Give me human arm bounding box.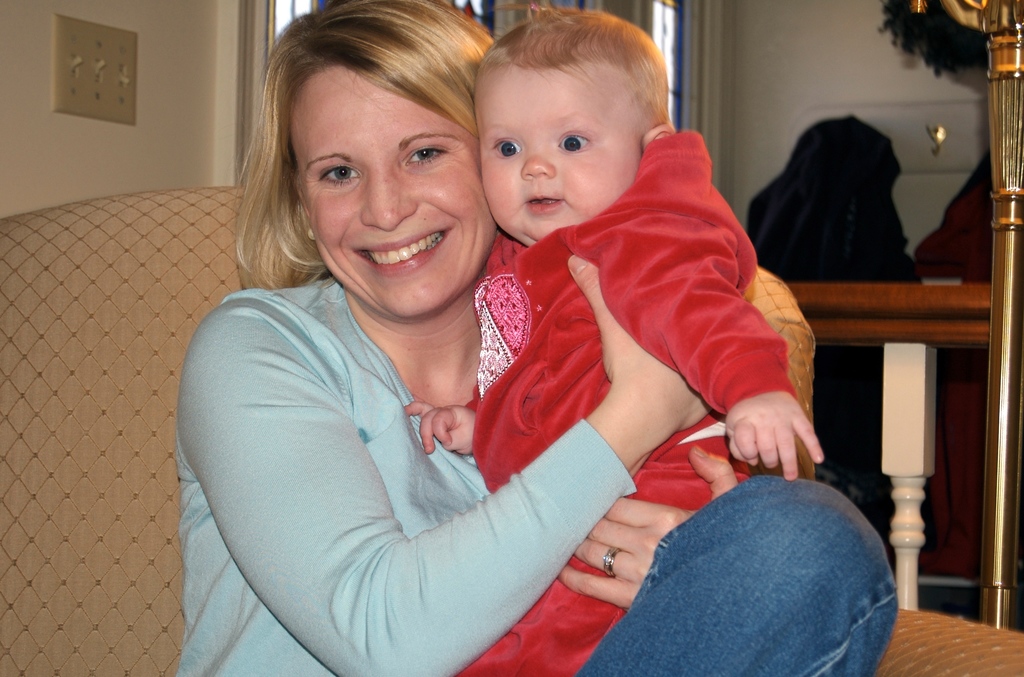
BBox(383, 302, 534, 483).
